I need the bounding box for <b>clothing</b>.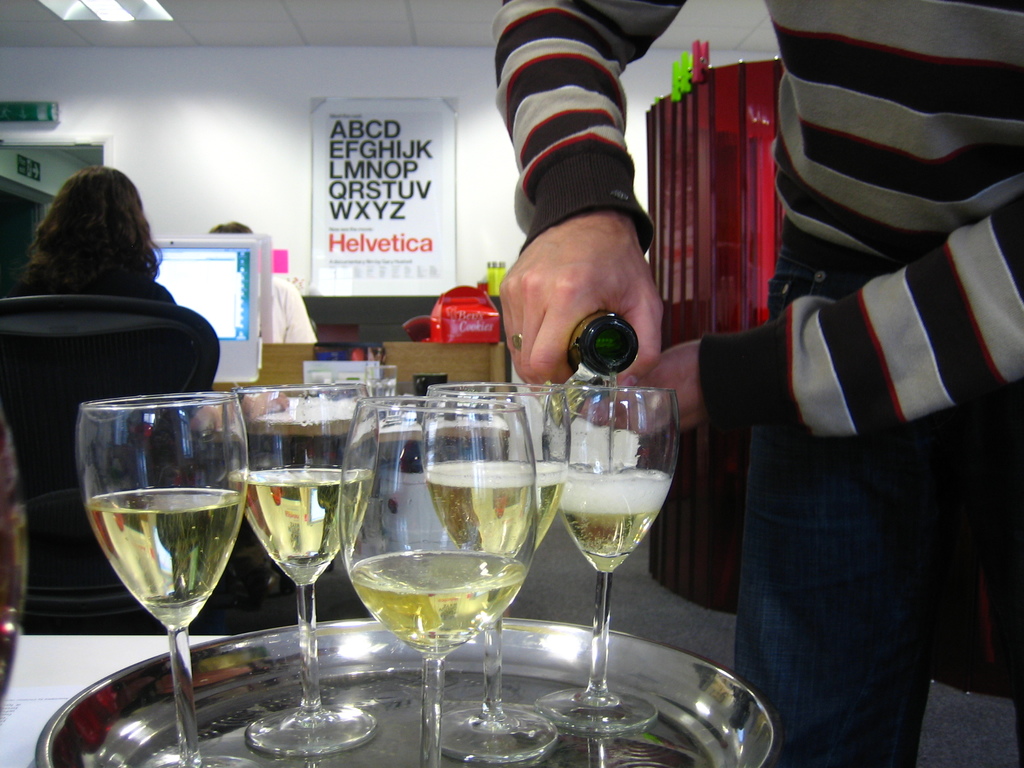
Here it is: x1=11, y1=239, x2=188, y2=322.
